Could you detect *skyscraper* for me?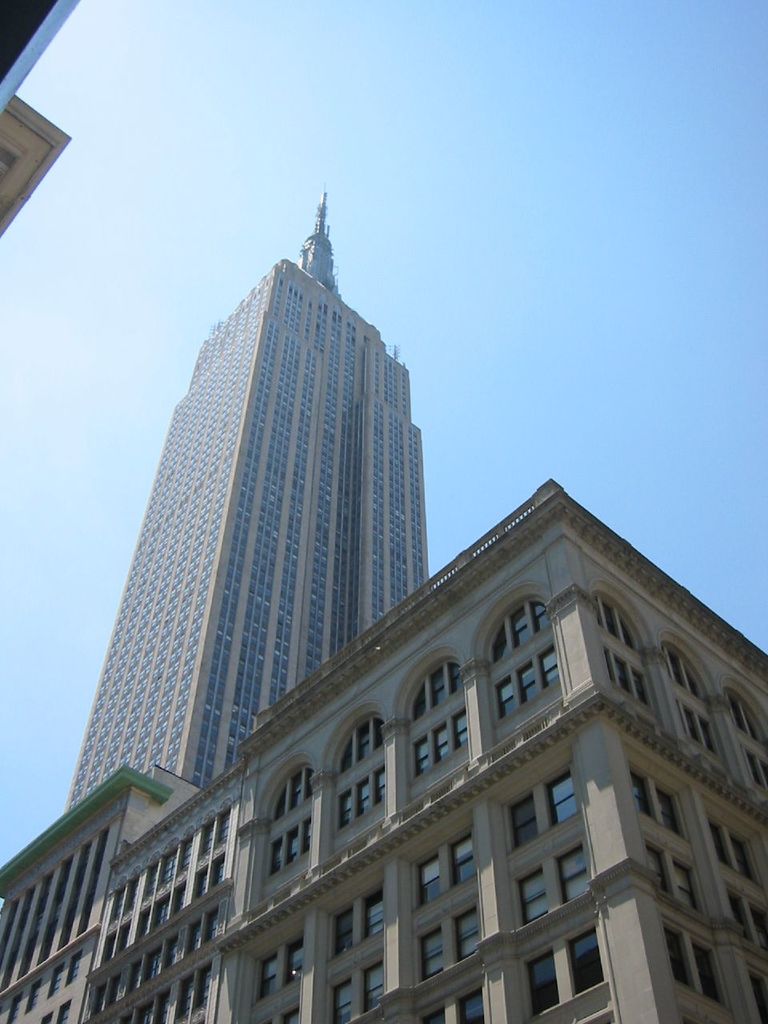
Detection result: detection(26, 199, 500, 935).
